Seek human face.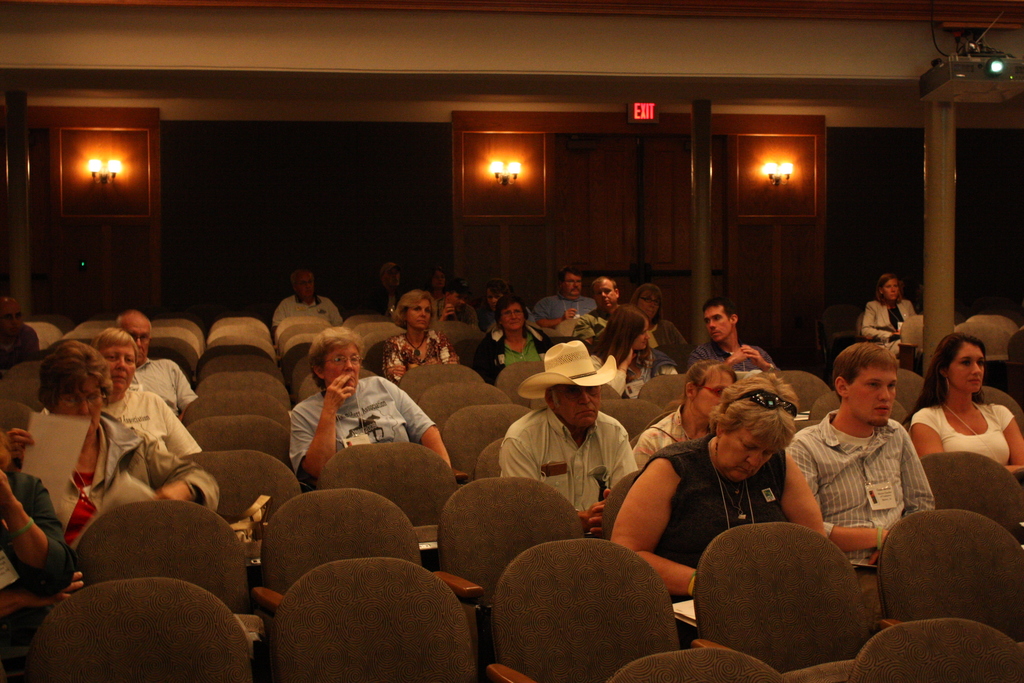
left=0, top=302, right=24, bottom=331.
